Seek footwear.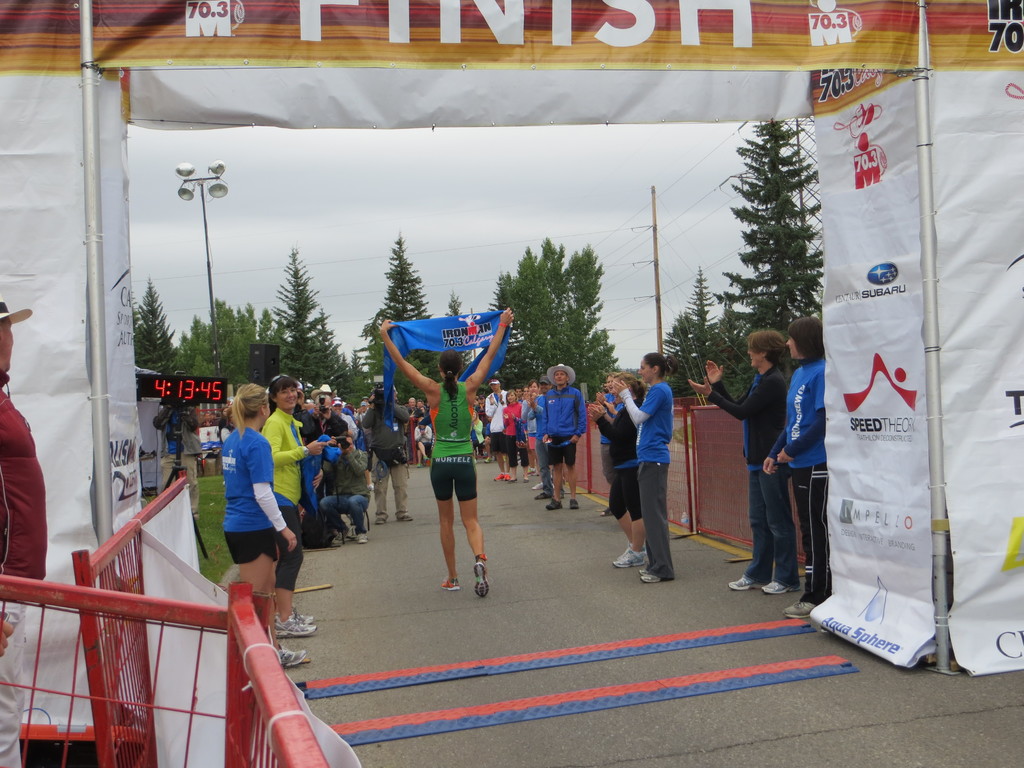
x1=472, y1=558, x2=489, y2=600.
